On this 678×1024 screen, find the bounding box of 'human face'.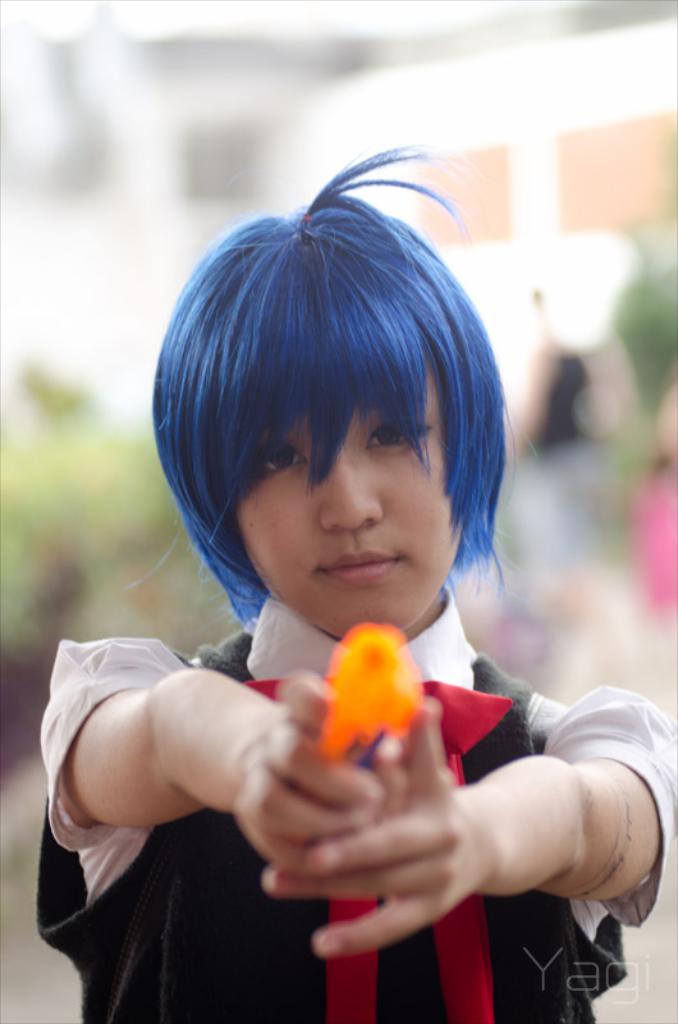
Bounding box: rect(228, 383, 461, 640).
